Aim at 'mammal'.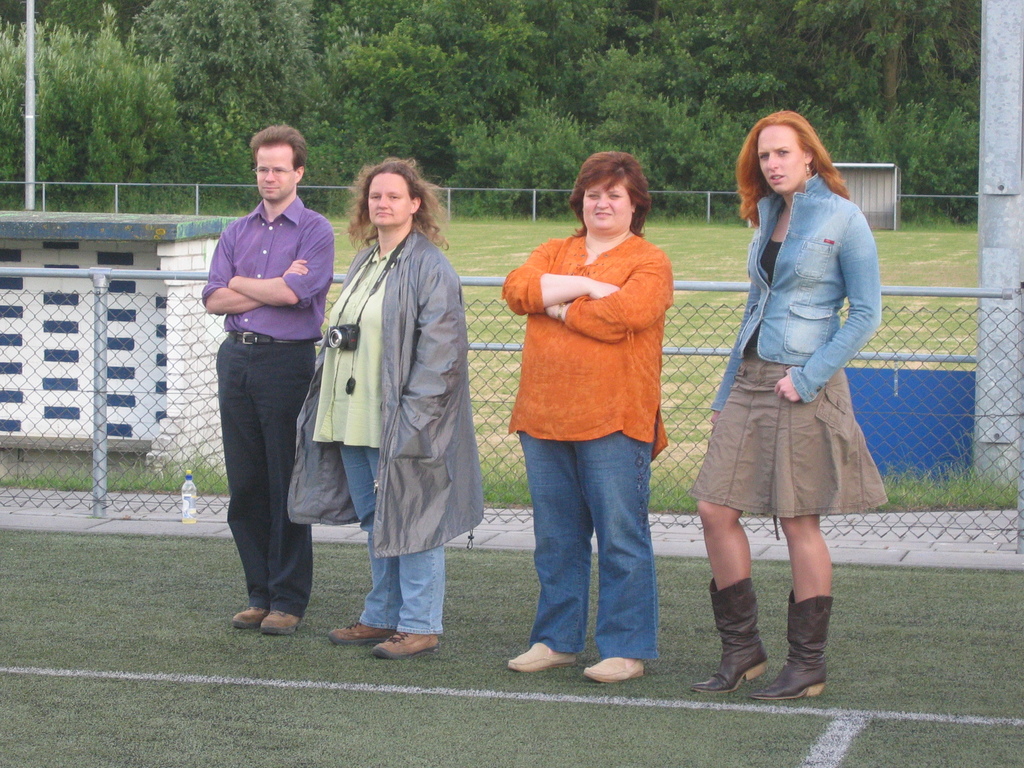
Aimed at 291,156,489,659.
